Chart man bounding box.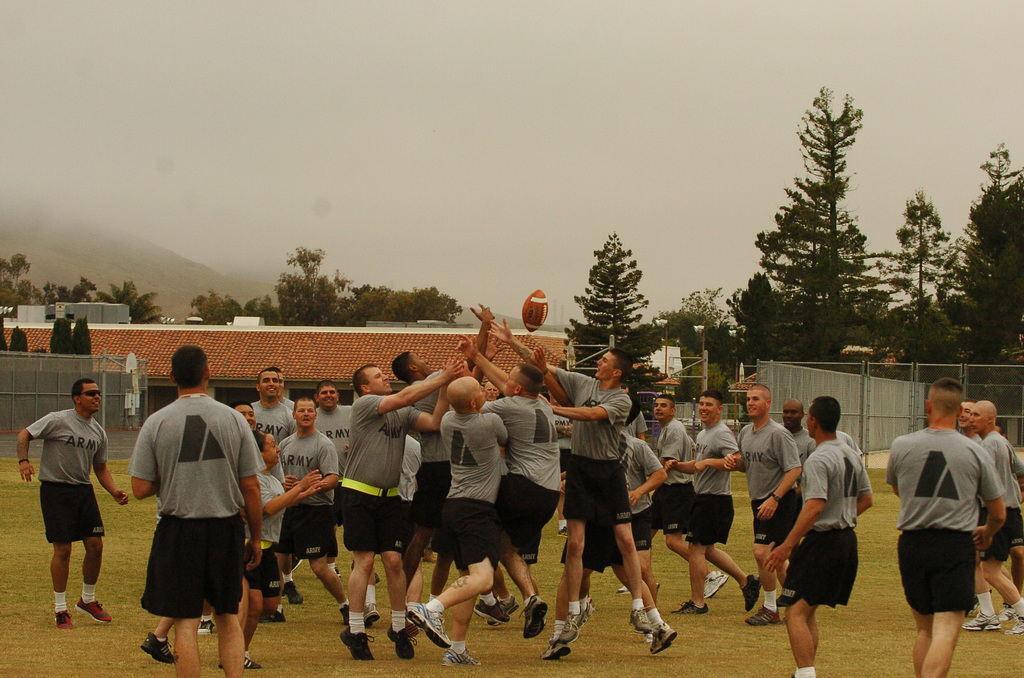
Charted: rect(485, 317, 679, 661).
